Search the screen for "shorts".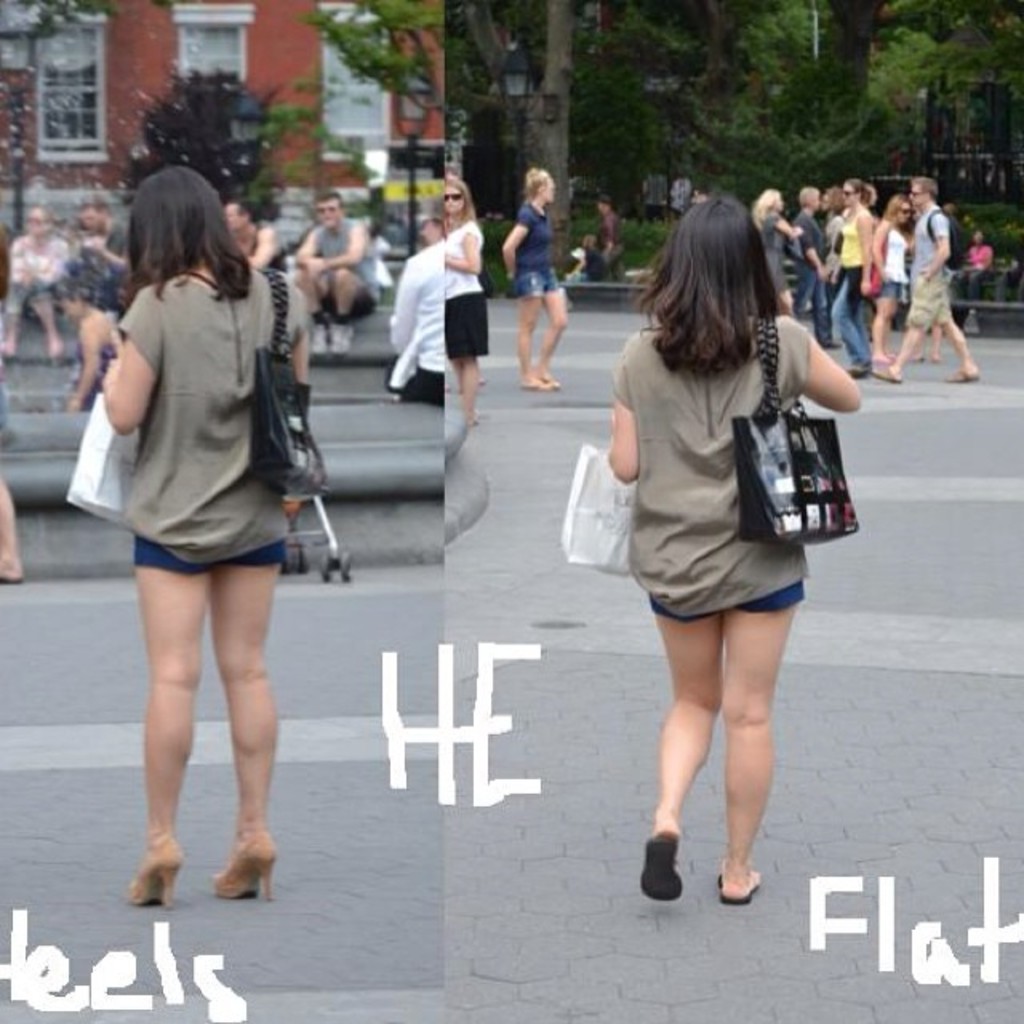
Found at (898, 269, 944, 330).
